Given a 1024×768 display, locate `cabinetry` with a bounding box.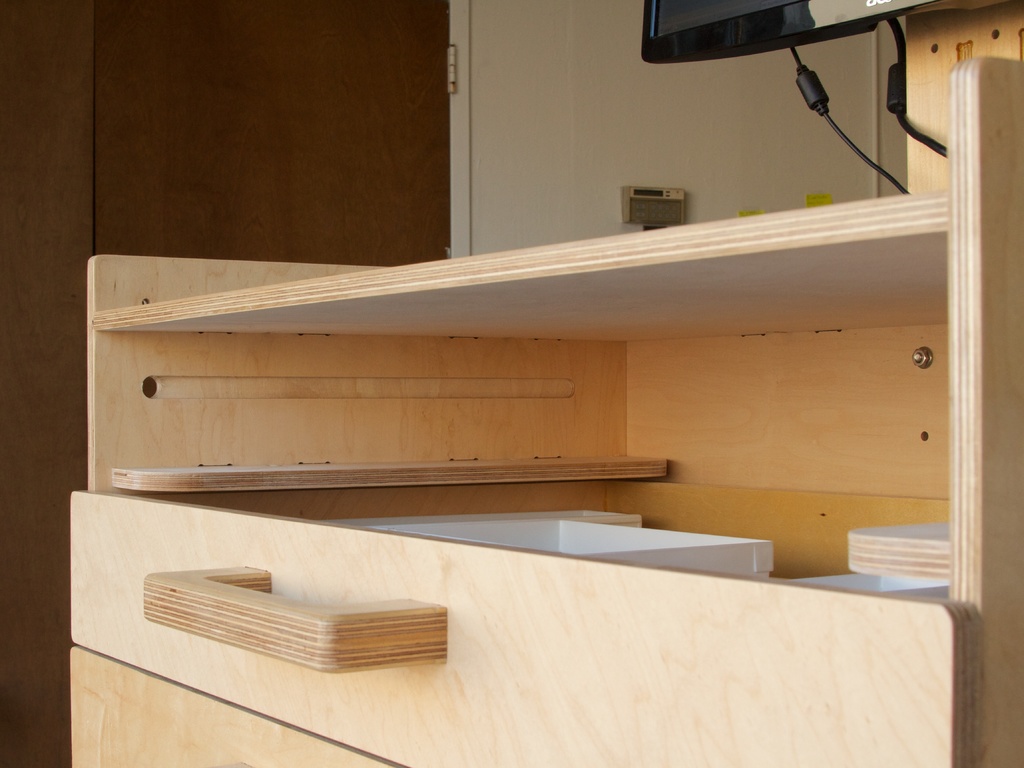
Located: rect(74, 455, 981, 767).
